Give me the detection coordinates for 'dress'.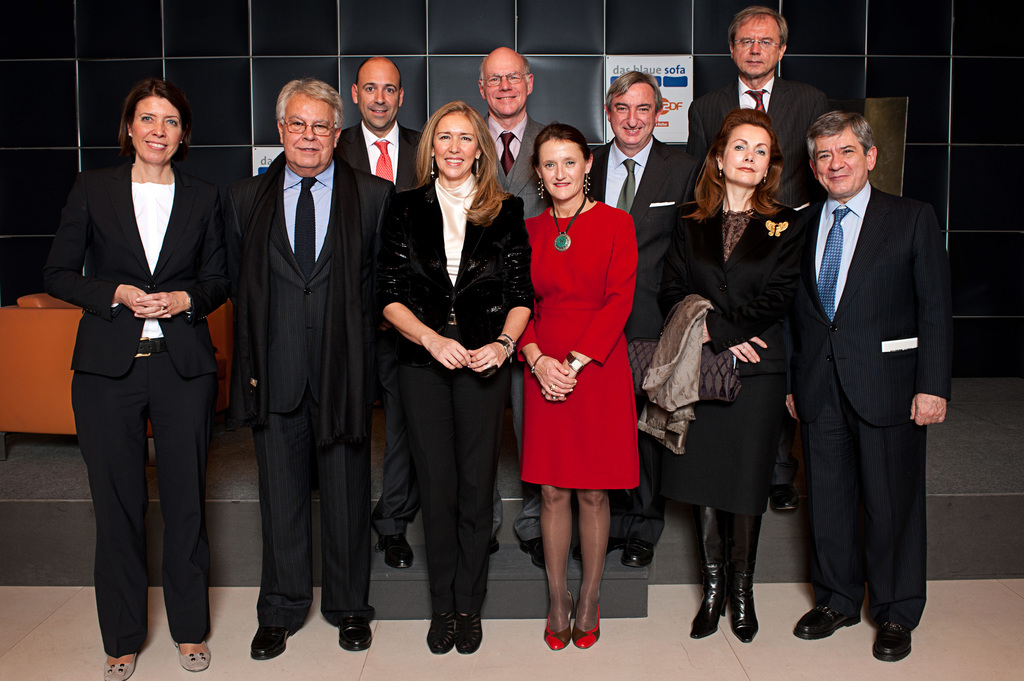
515, 197, 639, 486.
